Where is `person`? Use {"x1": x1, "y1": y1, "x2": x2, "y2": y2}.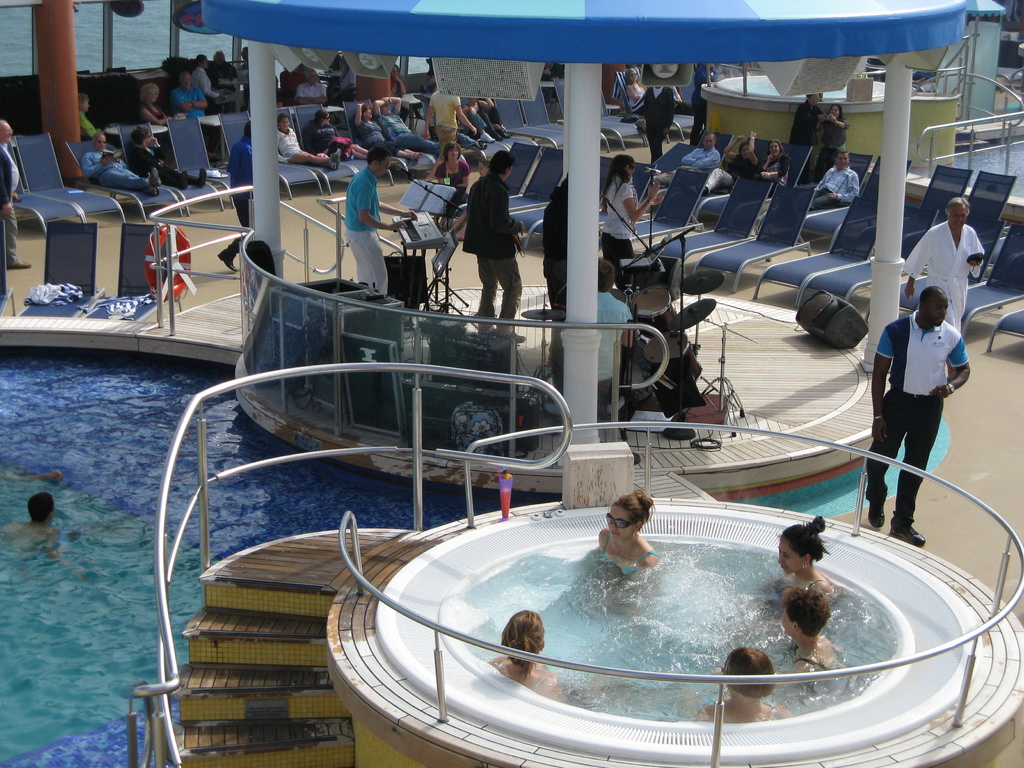
{"x1": 655, "y1": 130, "x2": 726, "y2": 211}.
